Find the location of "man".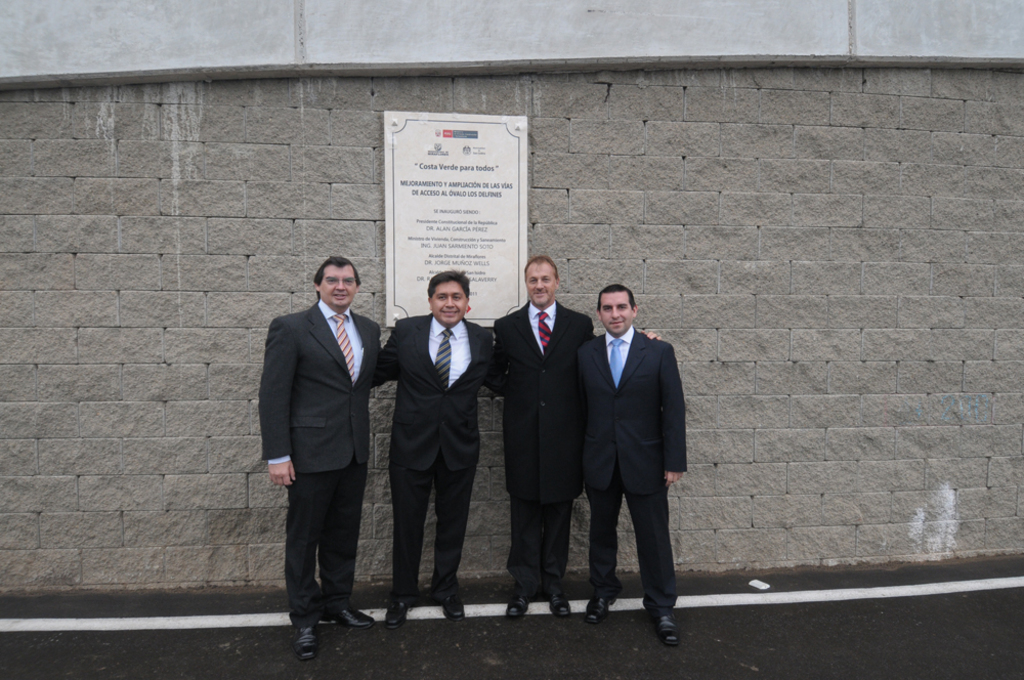
Location: x1=581 y1=279 x2=689 y2=645.
